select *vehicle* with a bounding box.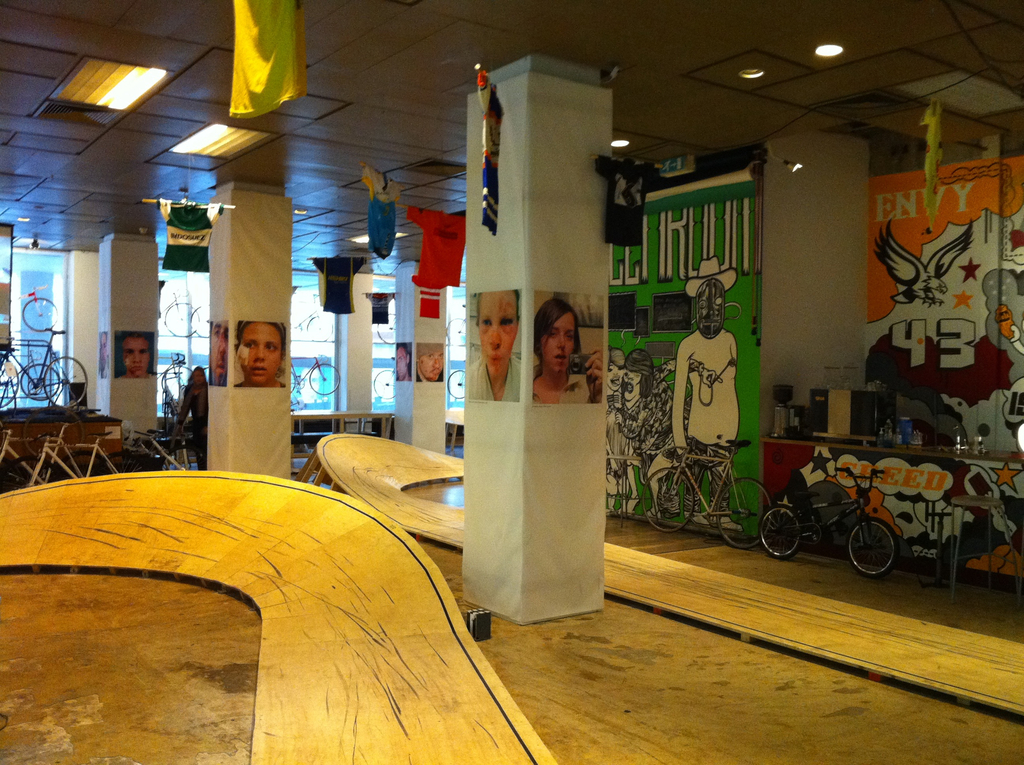
BBox(156, 352, 194, 417).
